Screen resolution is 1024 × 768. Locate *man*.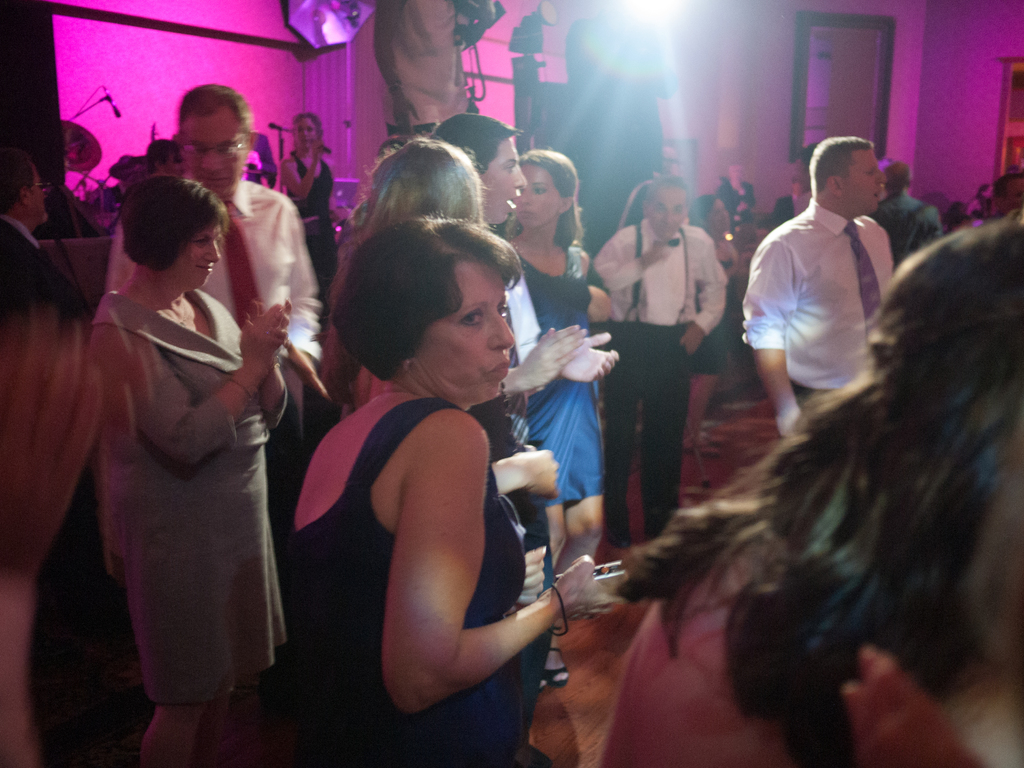
871, 159, 948, 268.
